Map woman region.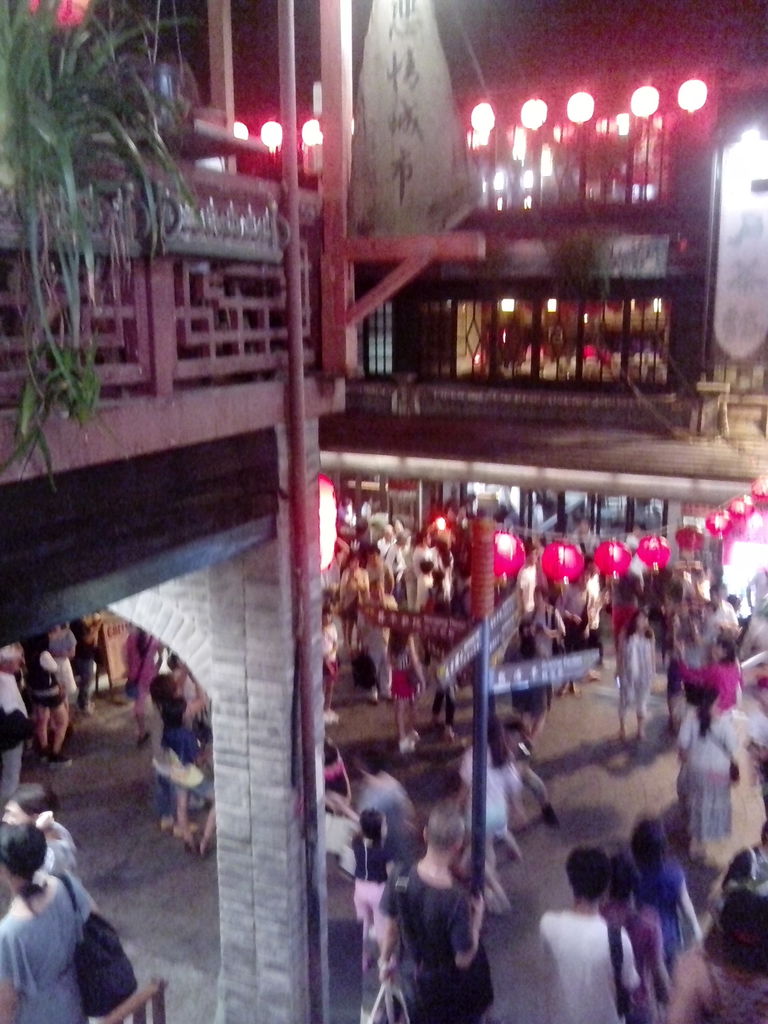
Mapped to (0, 822, 100, 1023).
